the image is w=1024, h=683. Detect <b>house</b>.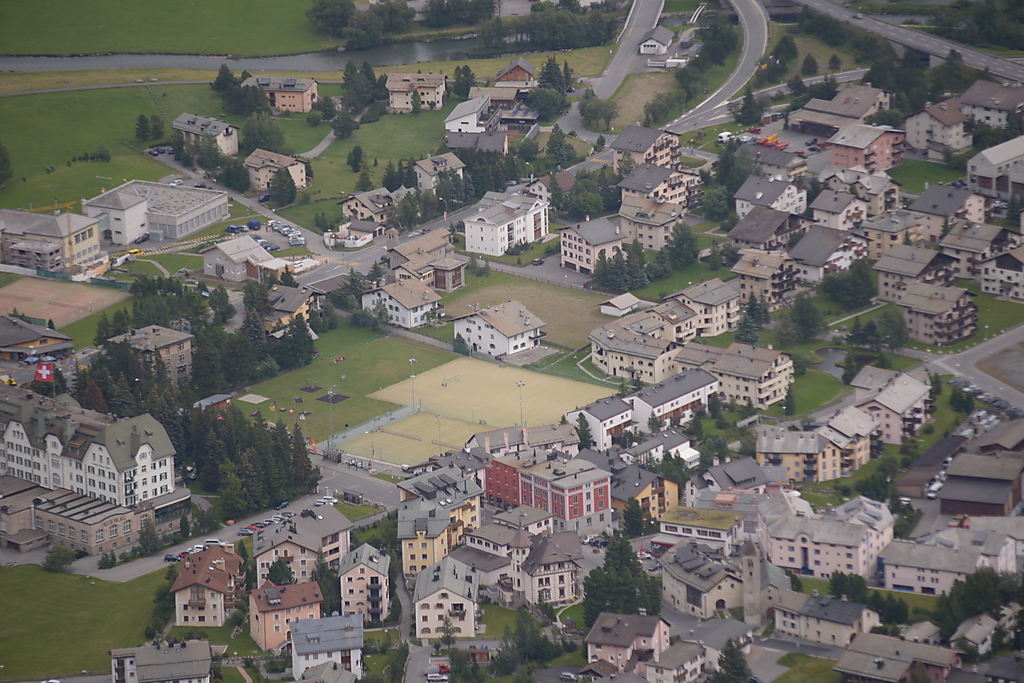
Detection: (x1=762, y1=513, x2=874, y2=573).
